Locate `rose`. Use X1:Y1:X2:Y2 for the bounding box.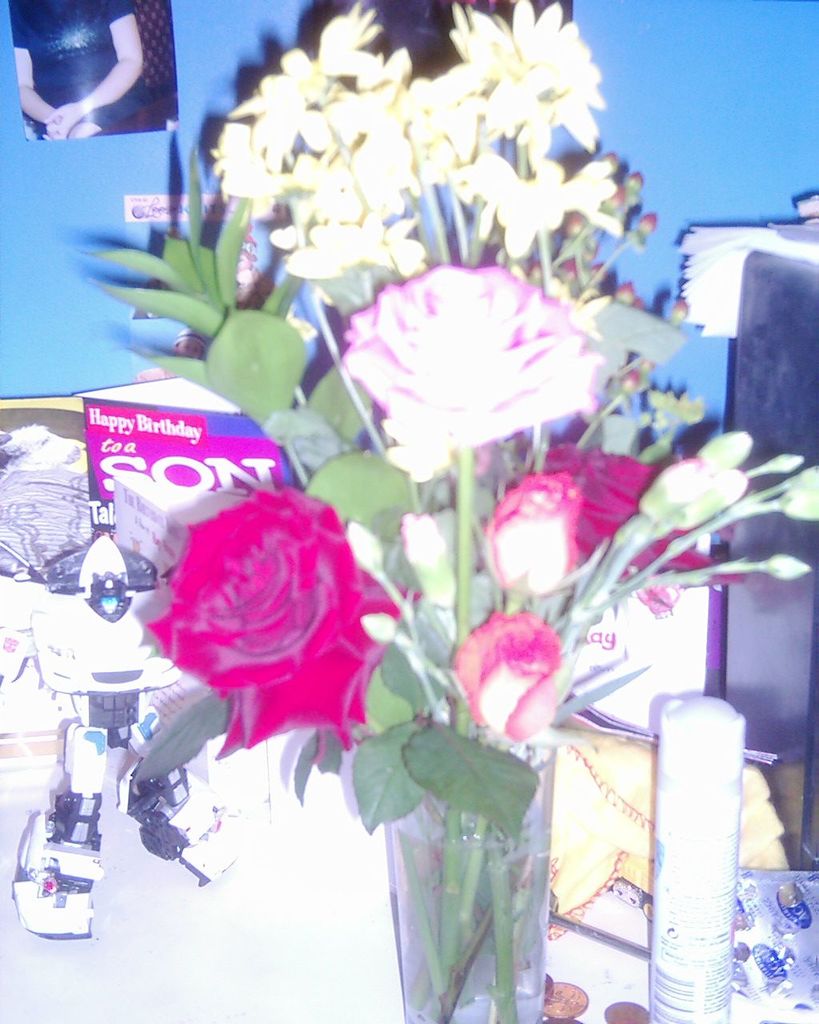
337:264:604:477.
